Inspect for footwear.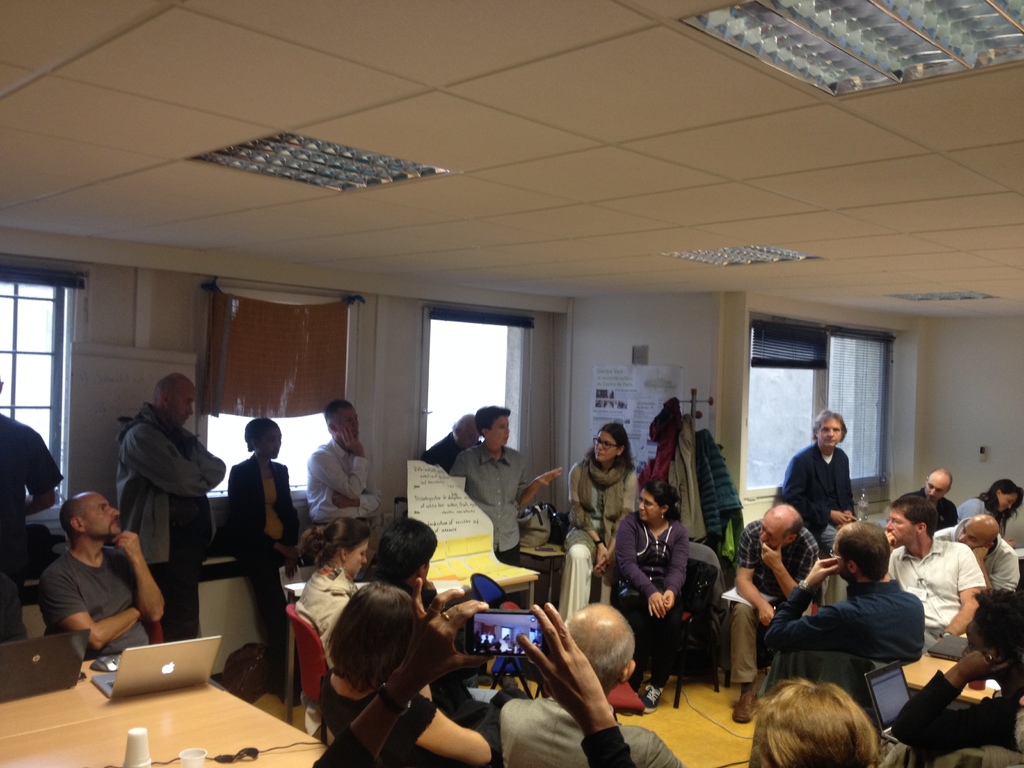
Inspection: rect(646, 678, 662, 712).
